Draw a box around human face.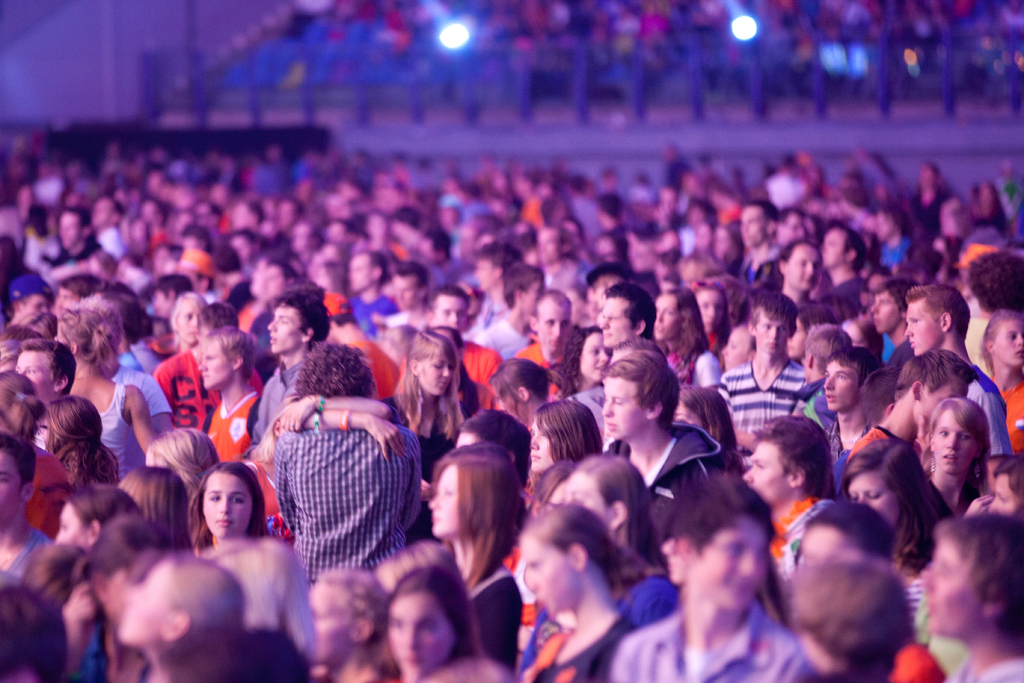
Rect(783, 246, 821, 290).
